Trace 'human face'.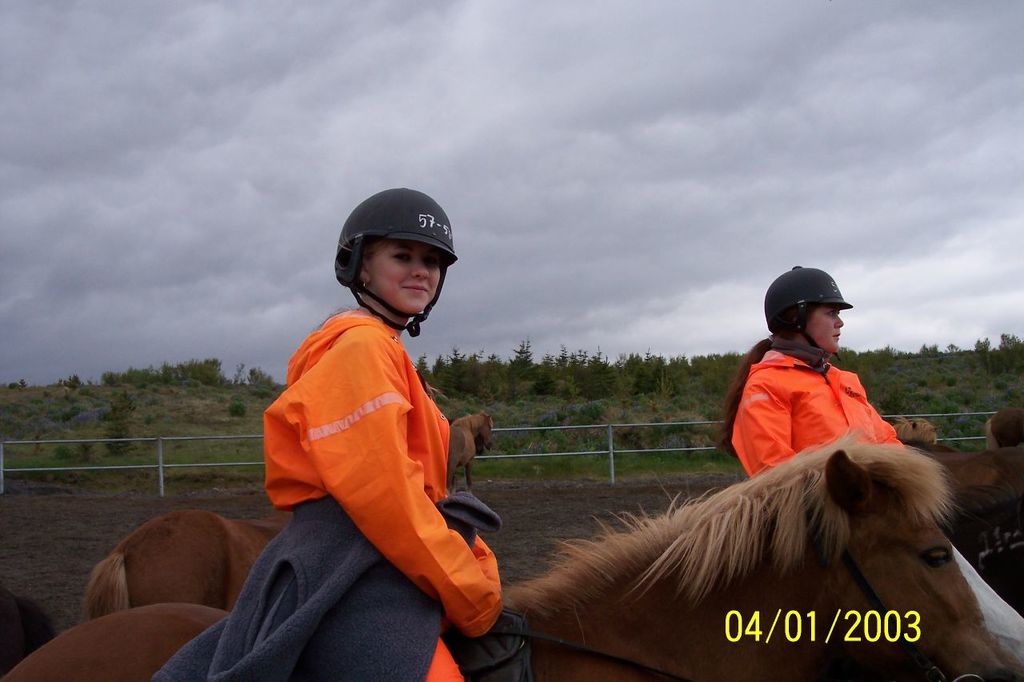
Traced to BBox(806, 305, 842, 355).
